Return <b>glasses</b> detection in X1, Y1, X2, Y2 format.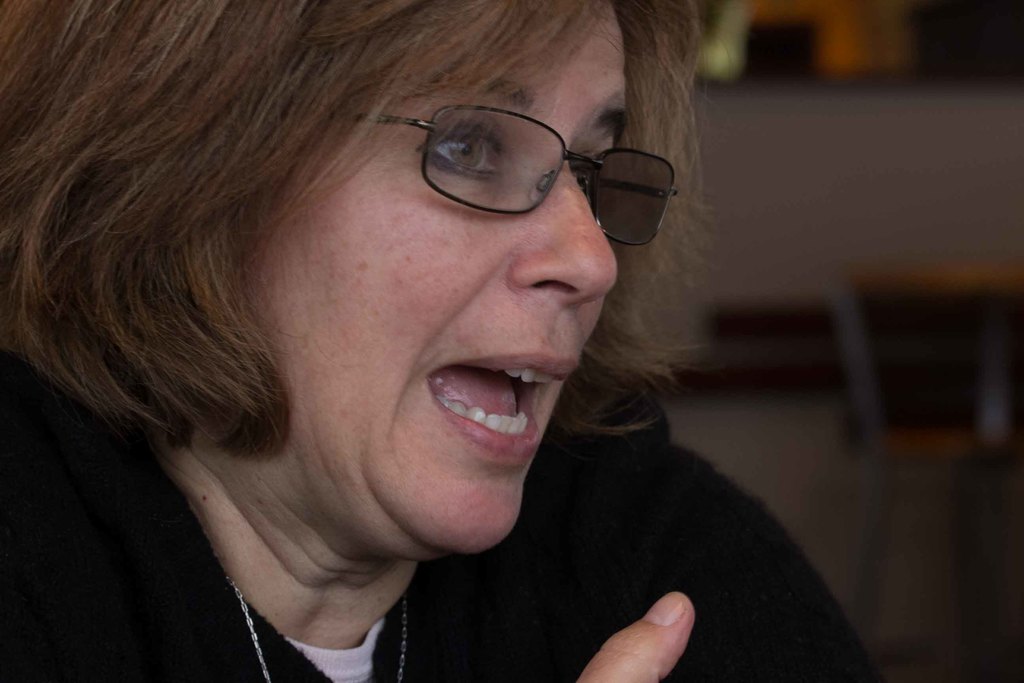
357, 100, 687, 231.
